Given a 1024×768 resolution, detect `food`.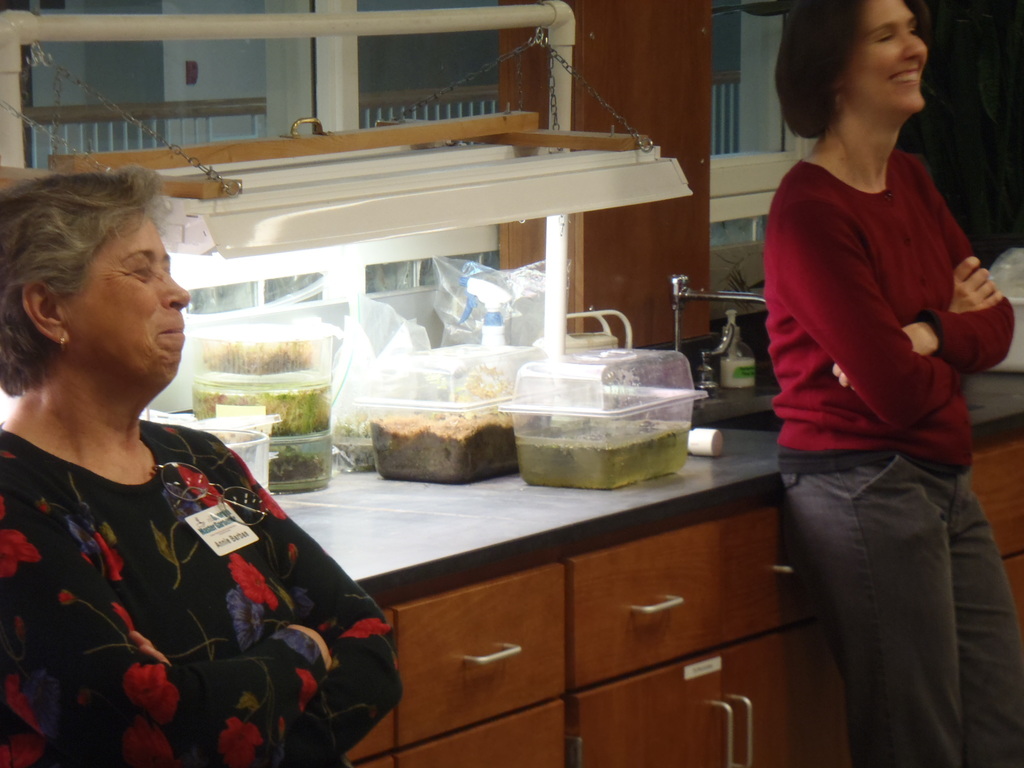
detection(369, 410, 548, 483).
